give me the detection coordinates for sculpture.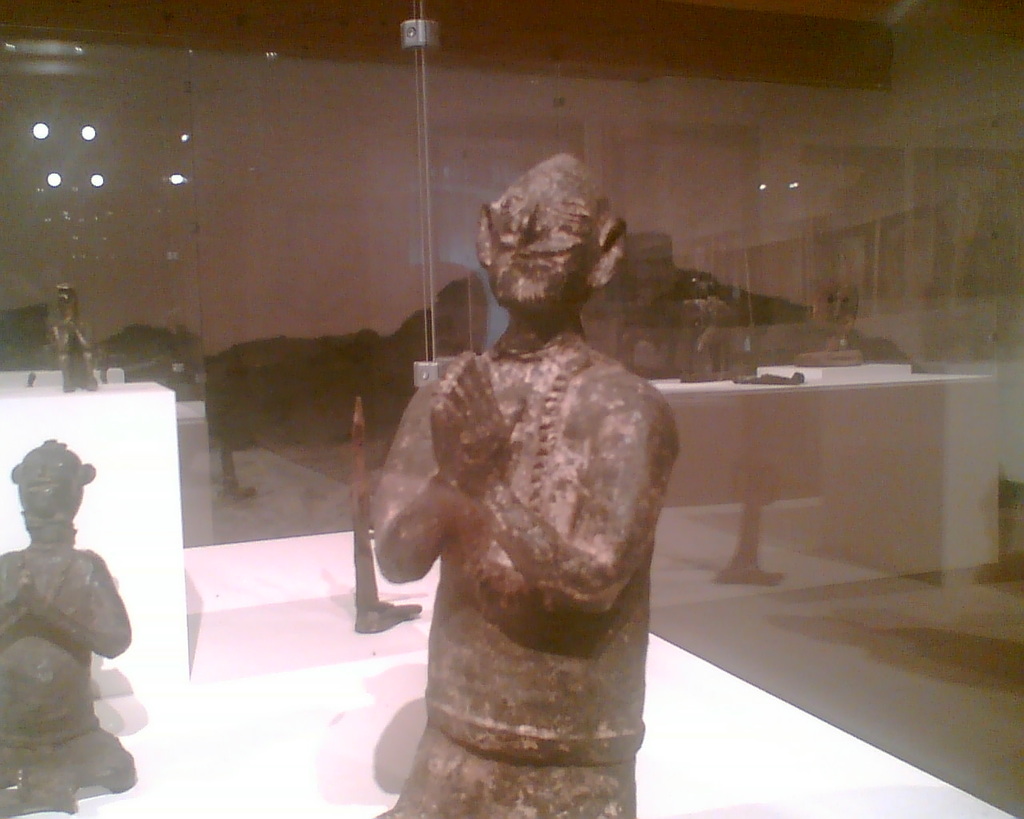
[x1=2, y1=437, x2=140, y2=812].
